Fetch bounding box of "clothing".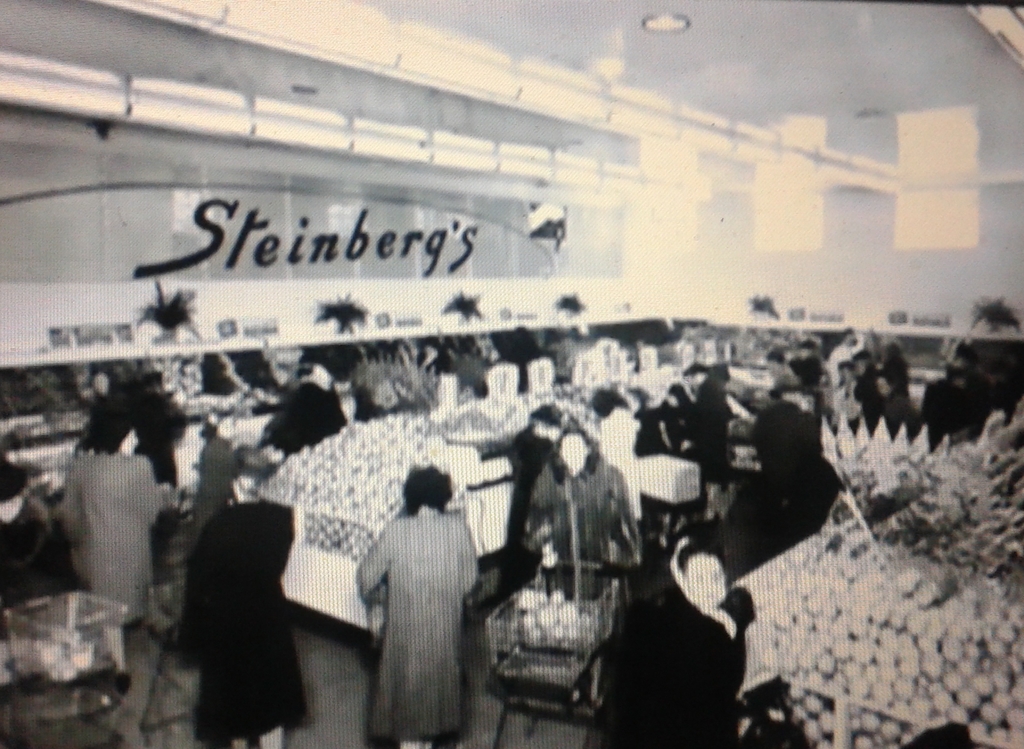
Bbox: pyautogui.locateOnScreen(0, 494, 79, 601).
